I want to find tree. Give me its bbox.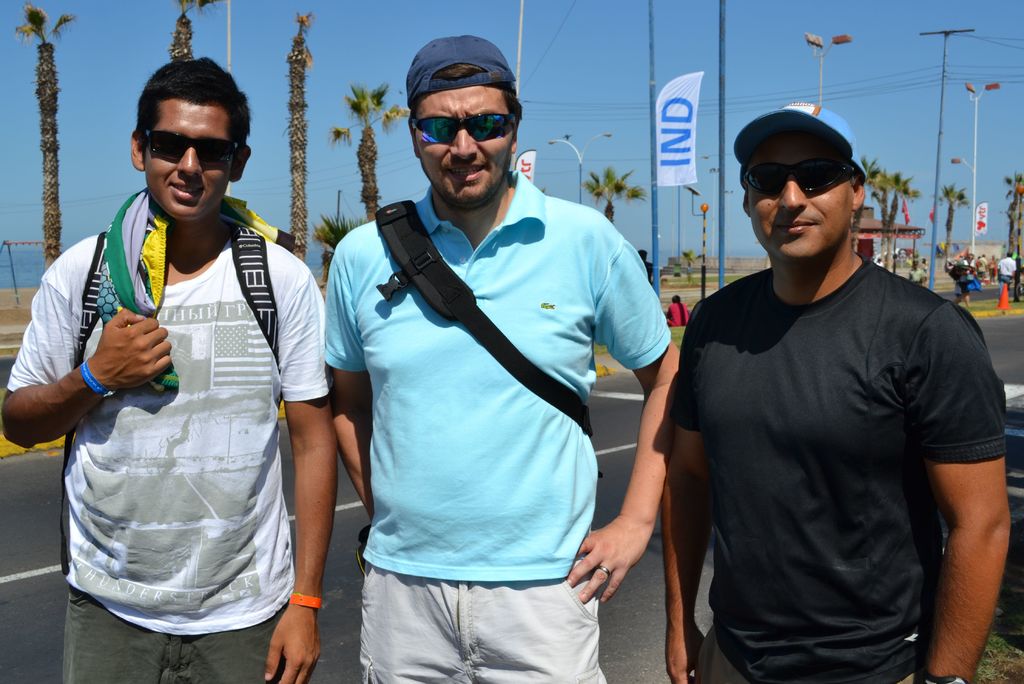
crop(330, 85, 411, 225).
